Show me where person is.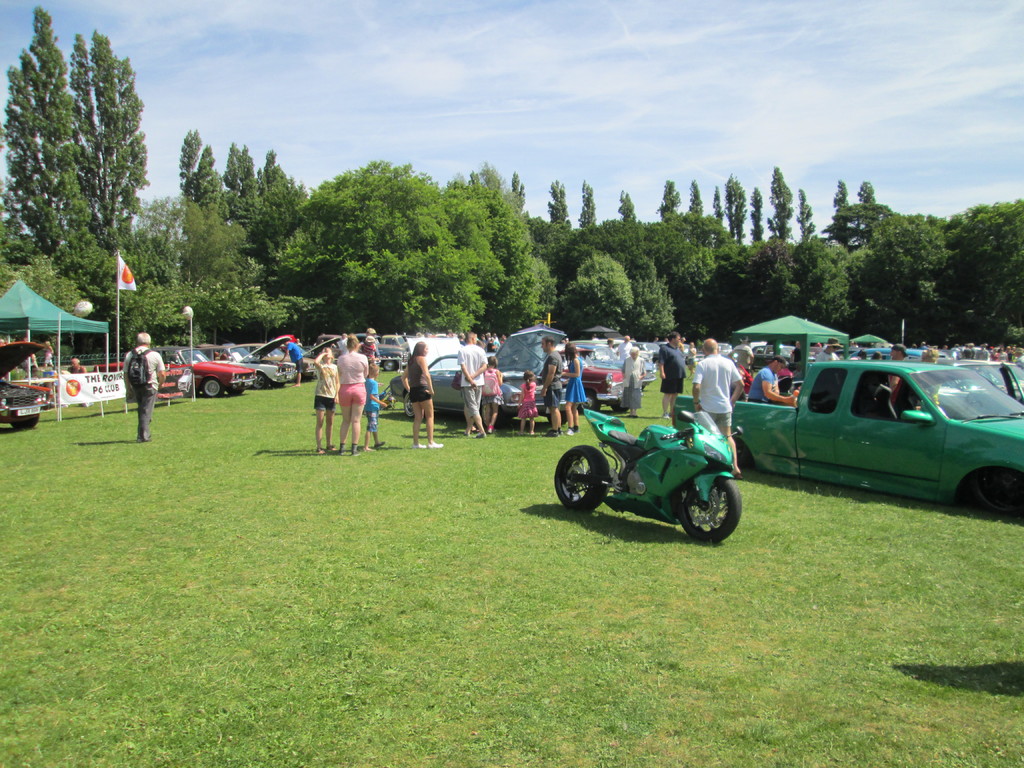
person is at <region>287, 338, 315, 384</region>.
